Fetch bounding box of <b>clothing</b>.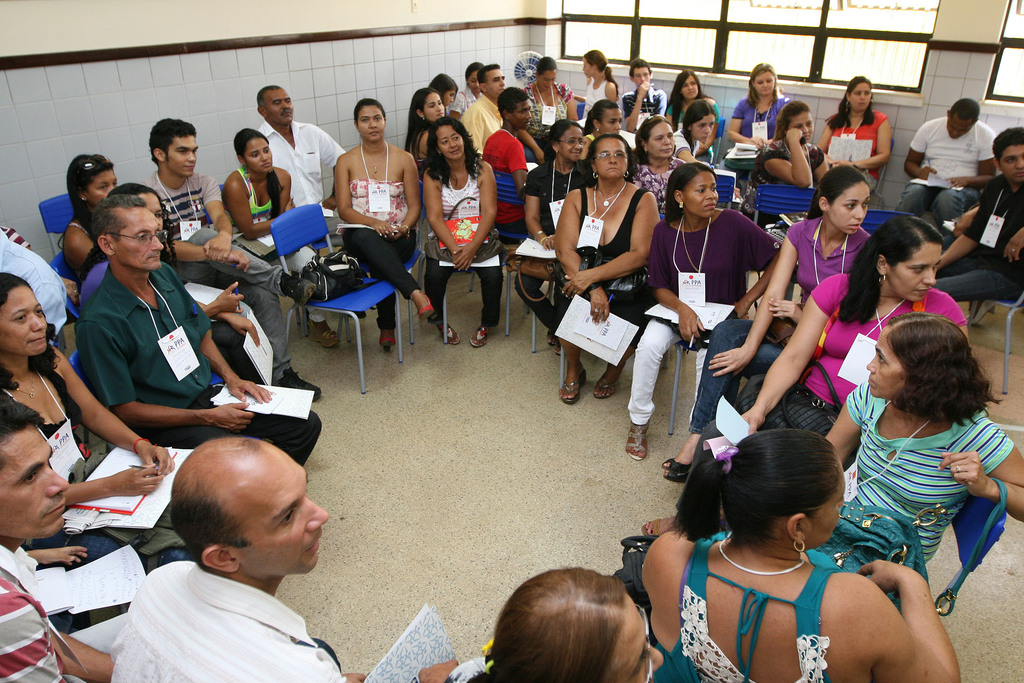
Bbox: <bbox>685, 309, 776, 434</bbox>.
